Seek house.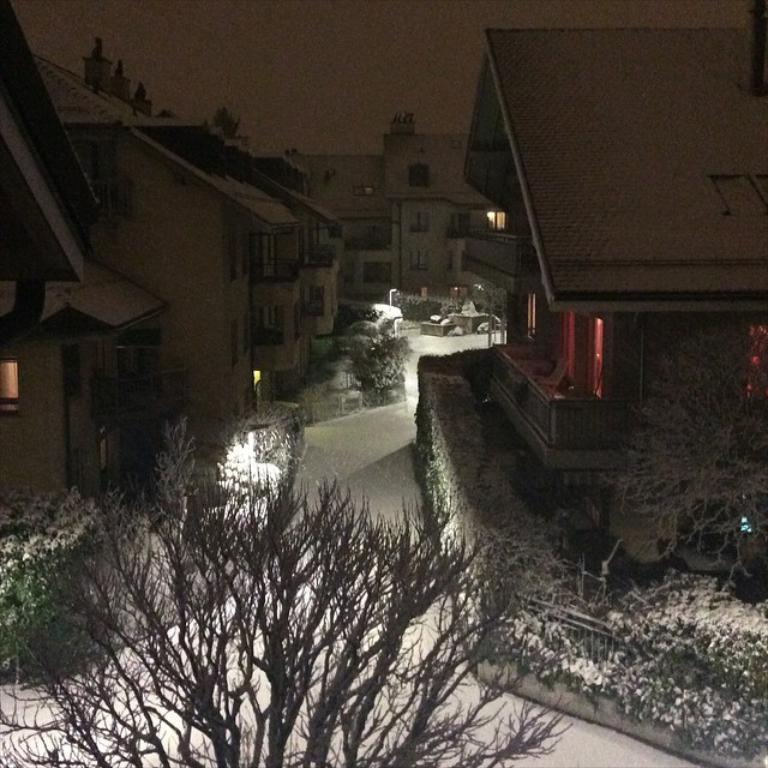
{"x1": 275, "y1": 149, "x2": 390, "y2": 326}.
